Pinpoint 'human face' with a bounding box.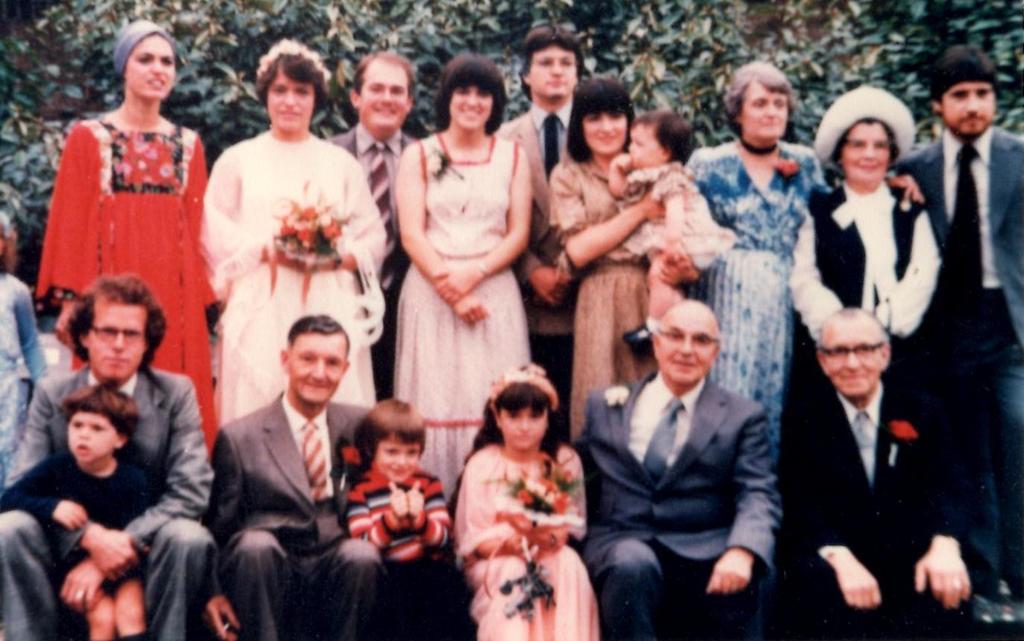
819,320,889,395.
